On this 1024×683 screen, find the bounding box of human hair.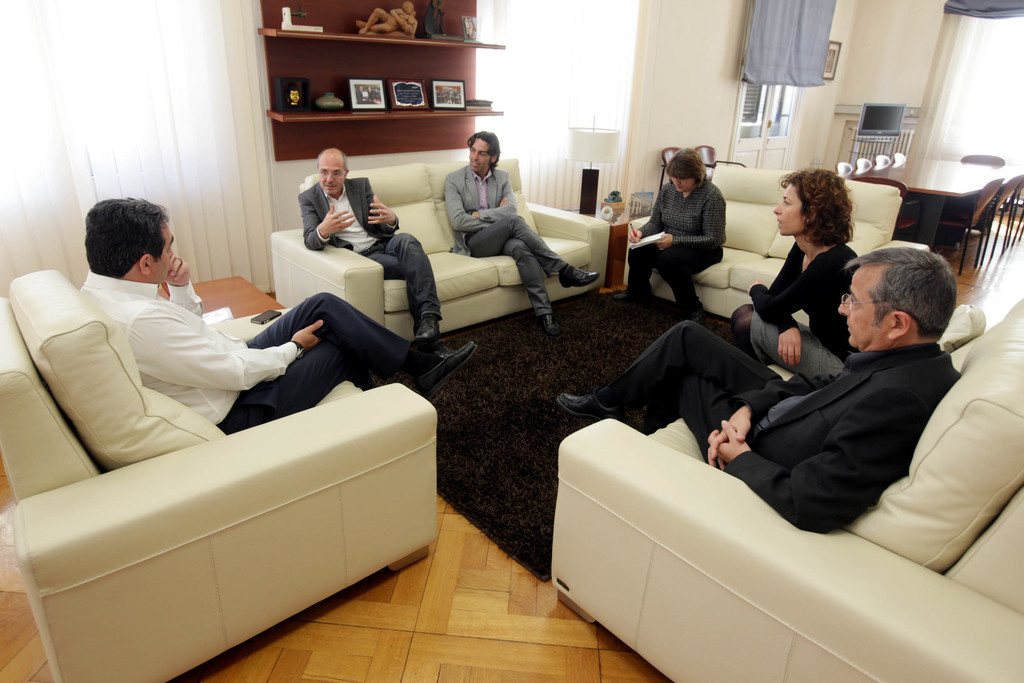
Bounding box: {"x1": 466, "y1": 129, "x2": 501, "y2": 172}.
